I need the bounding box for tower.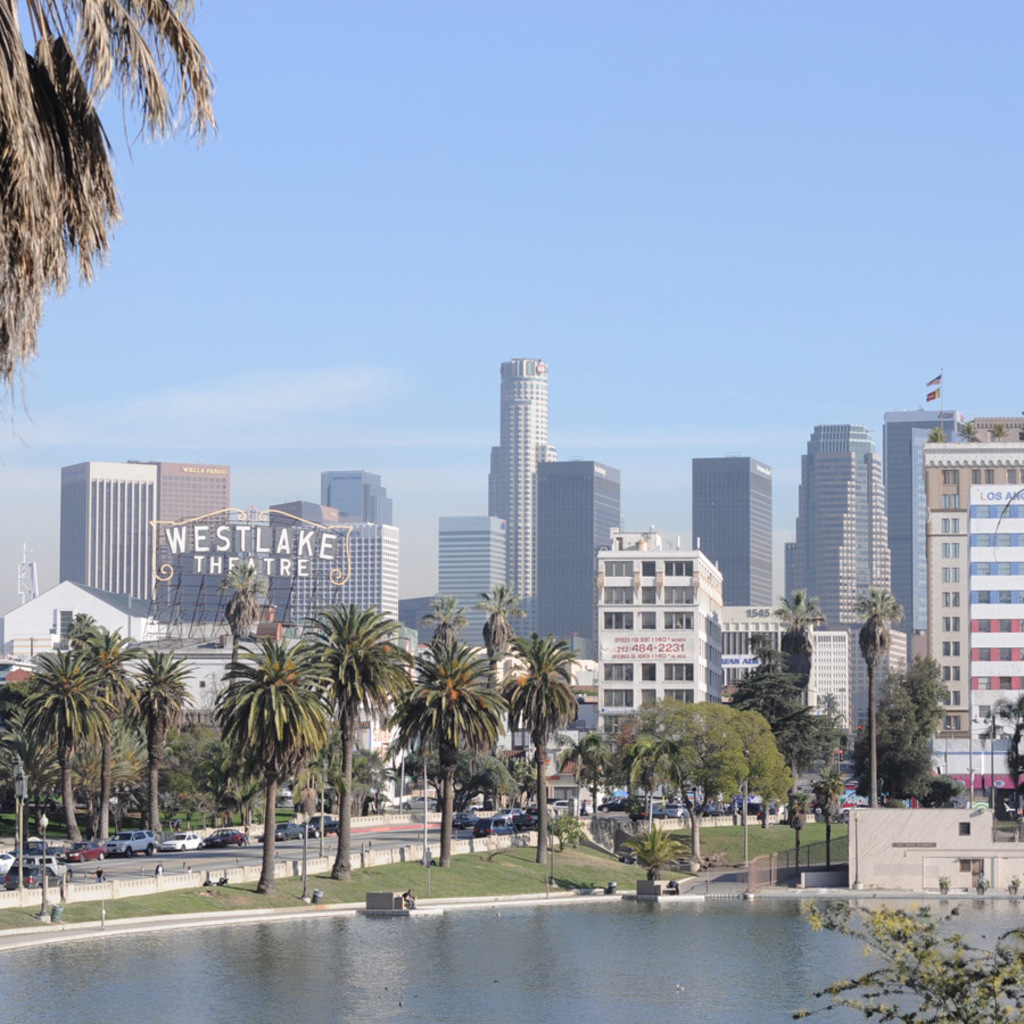
Here it is: <bbox>784, 428, 891, 753</bbox>.
